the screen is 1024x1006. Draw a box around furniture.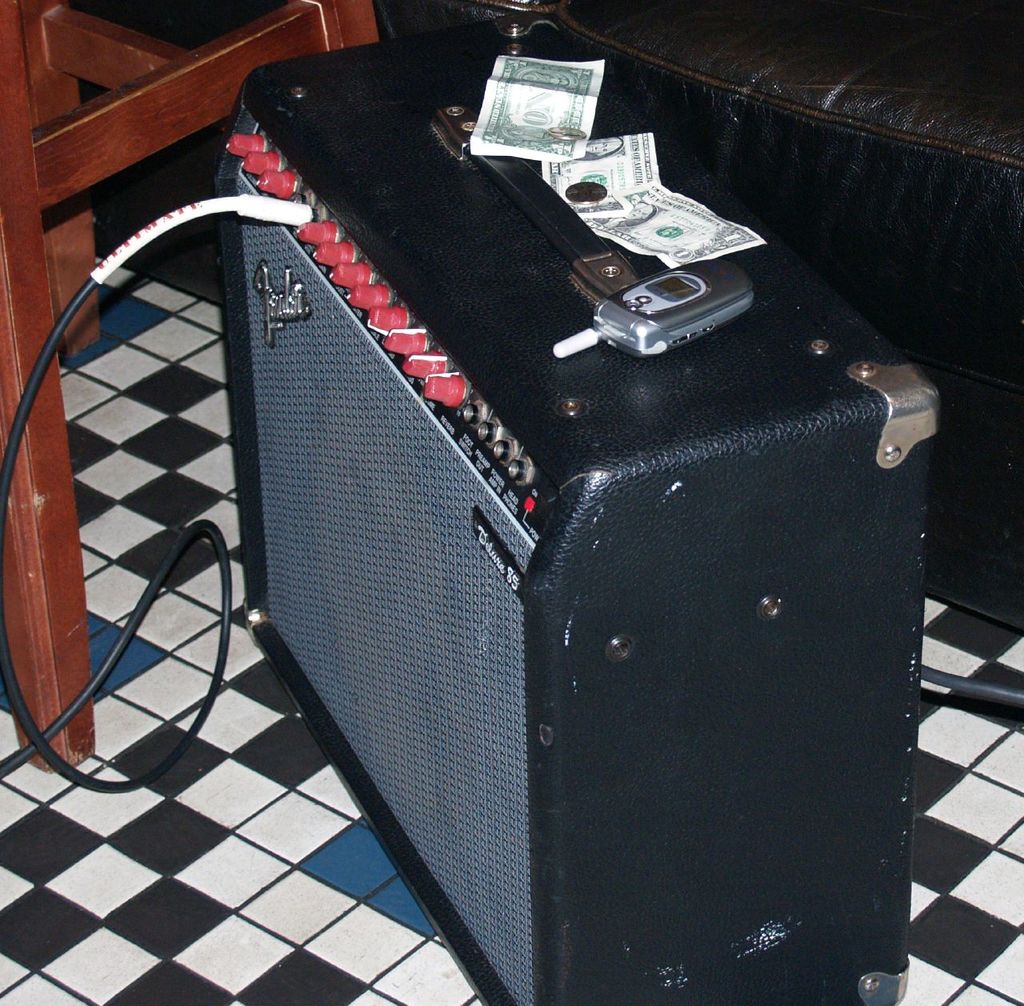
(left=0, top=0, right=374, bottom=774).
